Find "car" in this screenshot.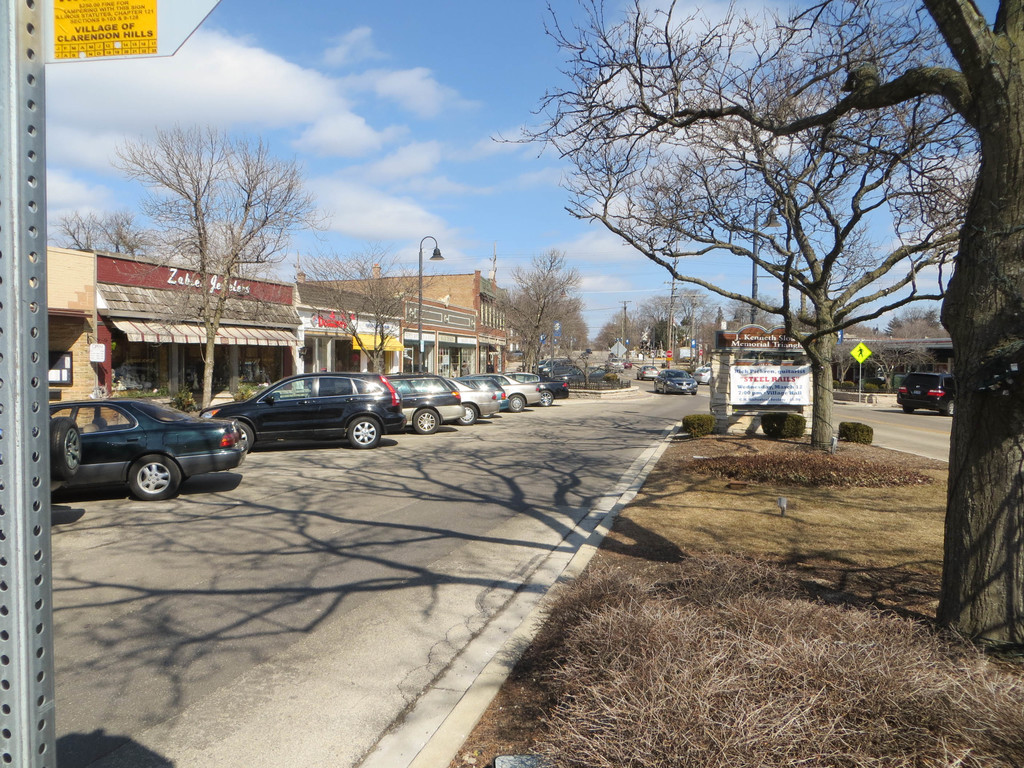
The bounding box for "car" is [44,397,246,500].
